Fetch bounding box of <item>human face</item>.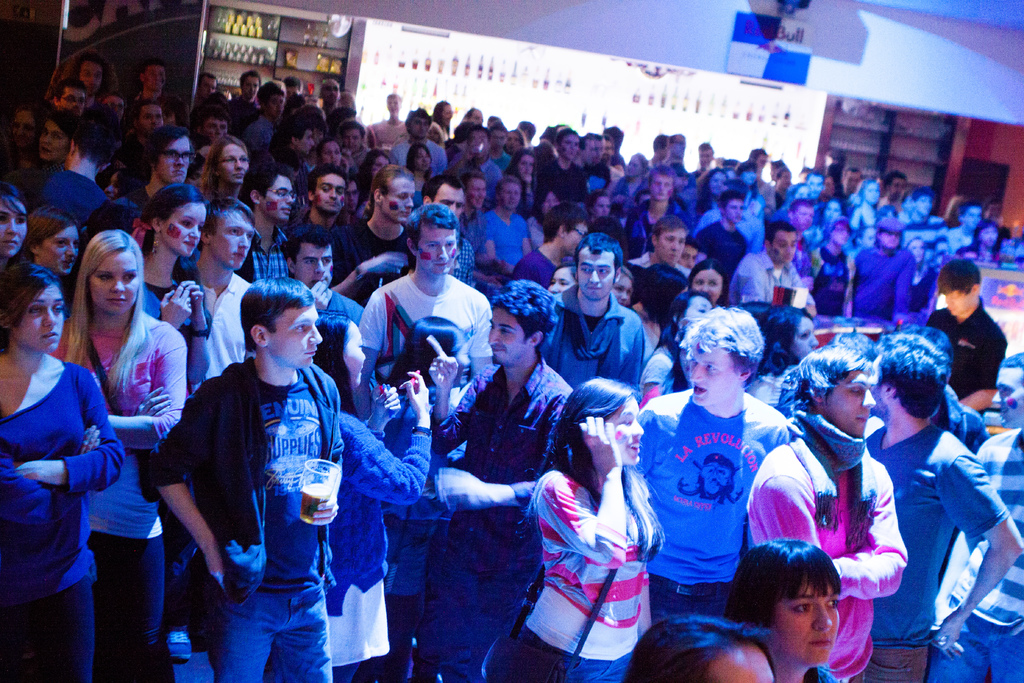
Bbox: [x1=488, y1=307, x2=527, y2=363].
